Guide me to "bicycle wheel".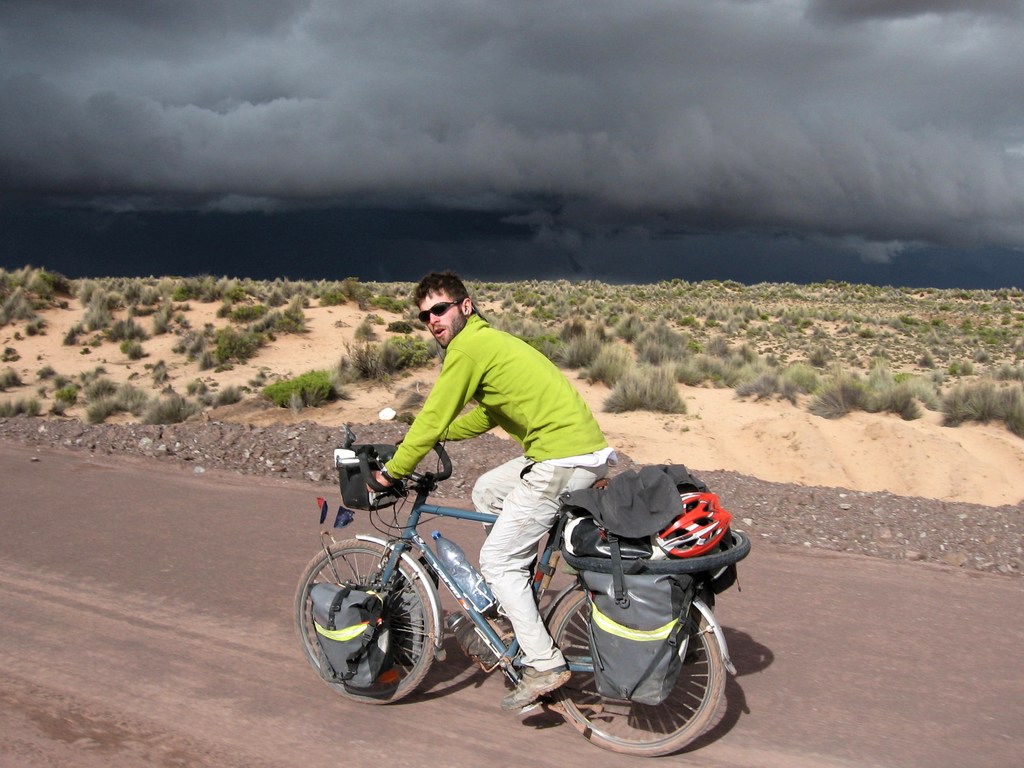
Guidance: 308/537/444/712.
